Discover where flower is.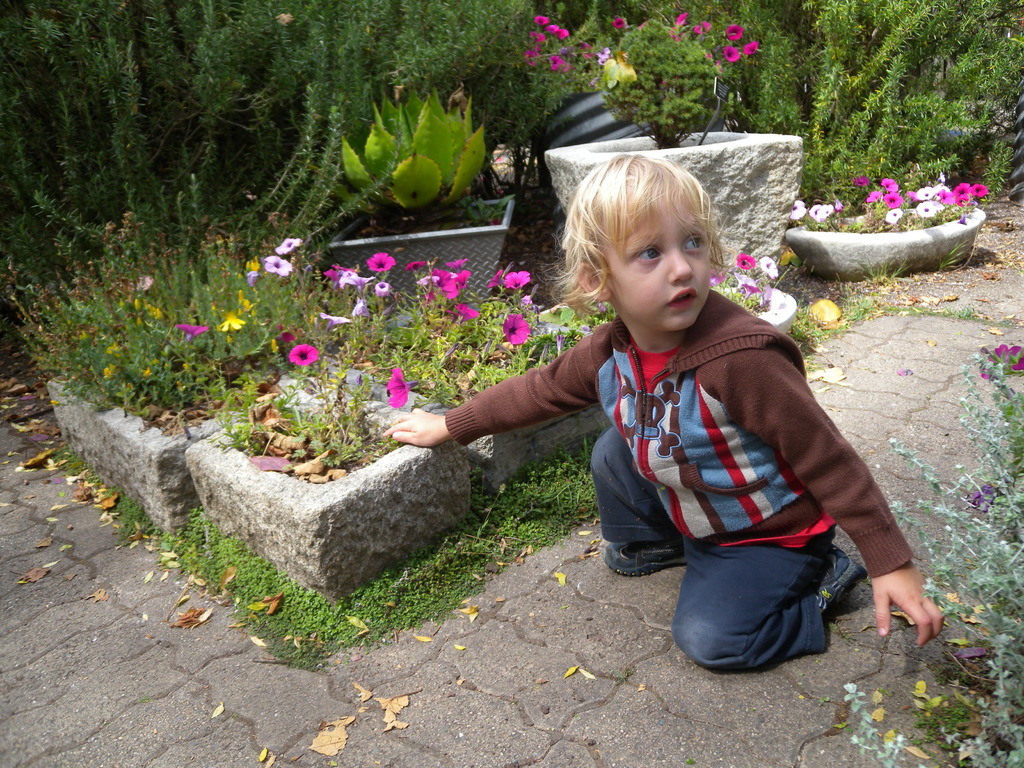
Discovered at x1=287, y1=345, x2=321, y2=364.
